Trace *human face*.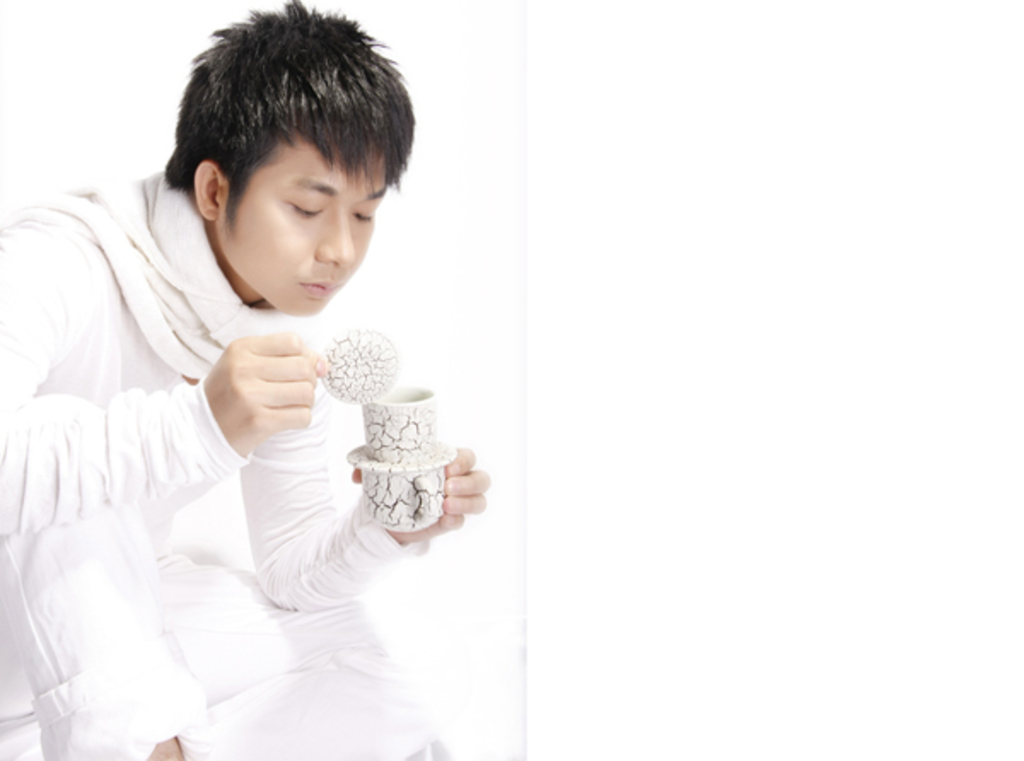
Traced to 234, 140, 386, 321.
